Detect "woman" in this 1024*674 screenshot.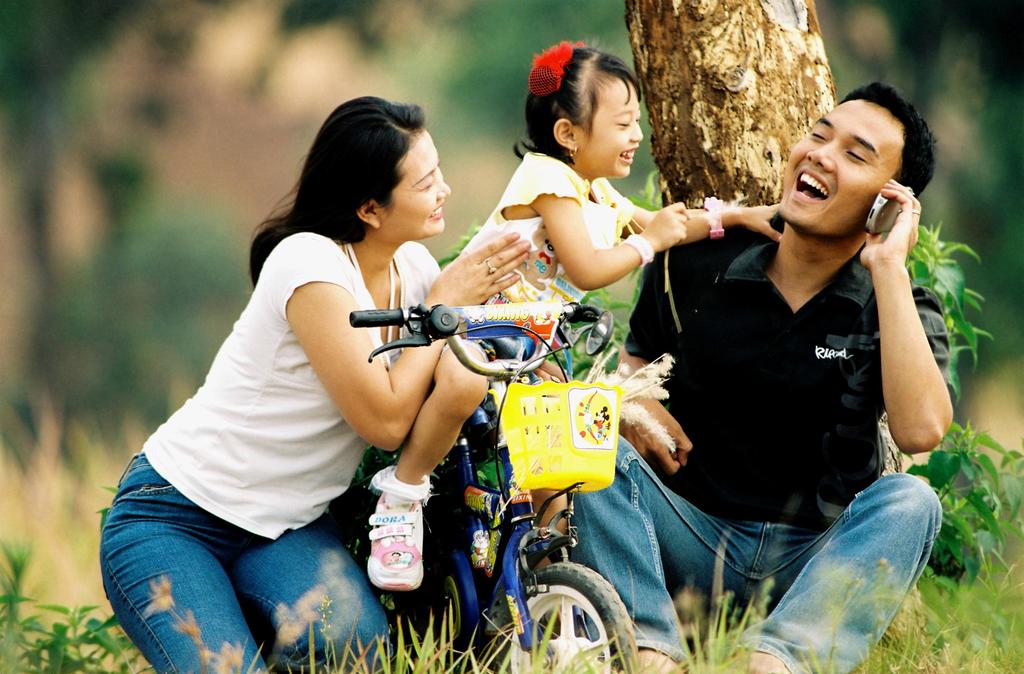
Detection: [95,95,534,673].
